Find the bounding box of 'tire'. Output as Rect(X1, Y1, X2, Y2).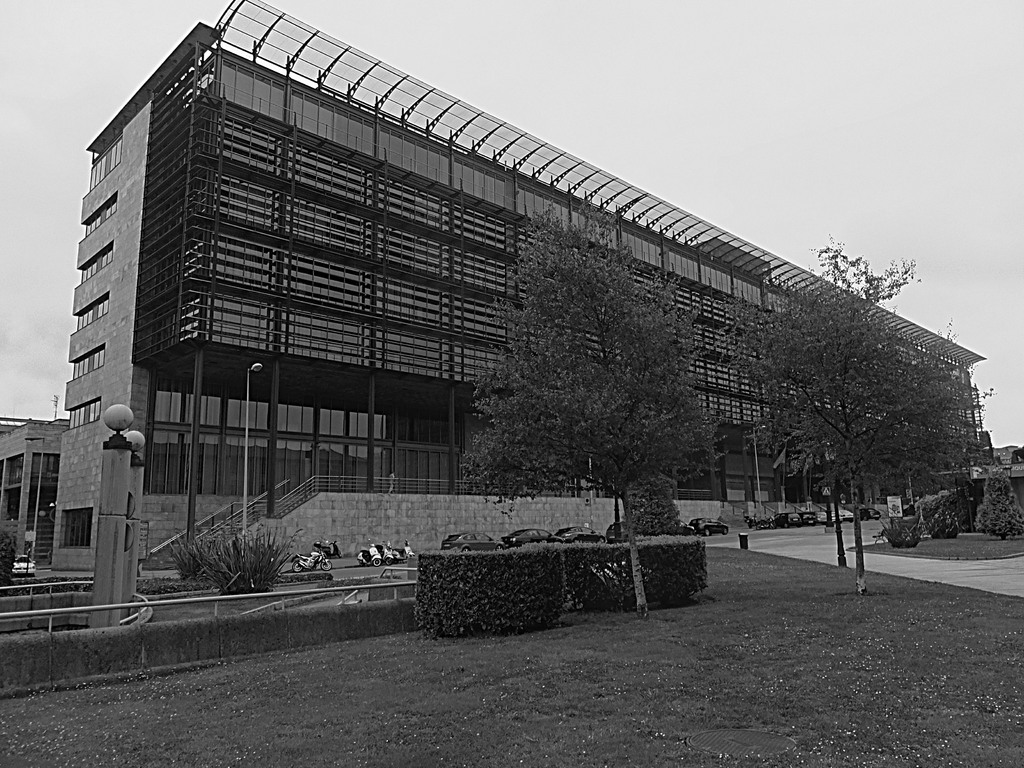
Rect(493, 542, 503, 554).
